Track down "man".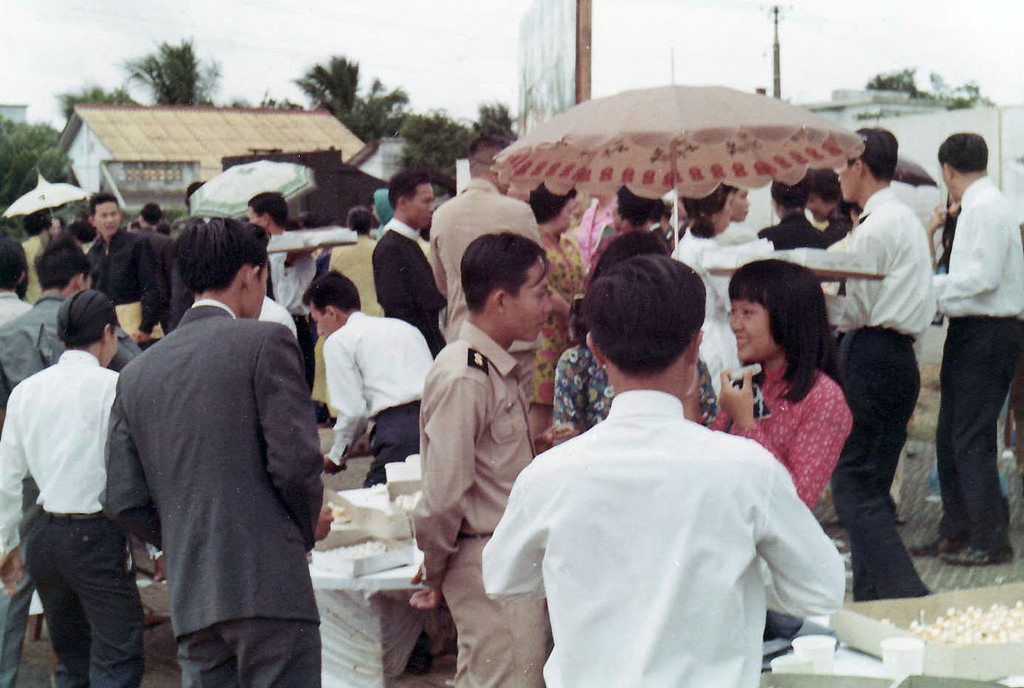
Tracked to l=406, t=232, r=551, b=687.
